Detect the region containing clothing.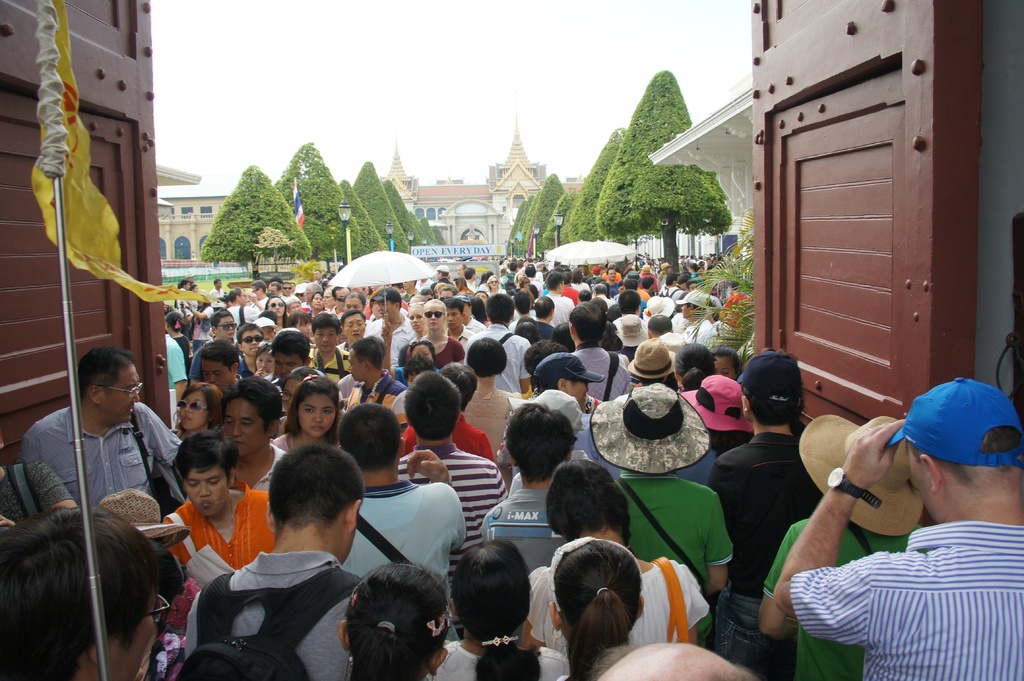
box=[561, 347, 636, 399].
